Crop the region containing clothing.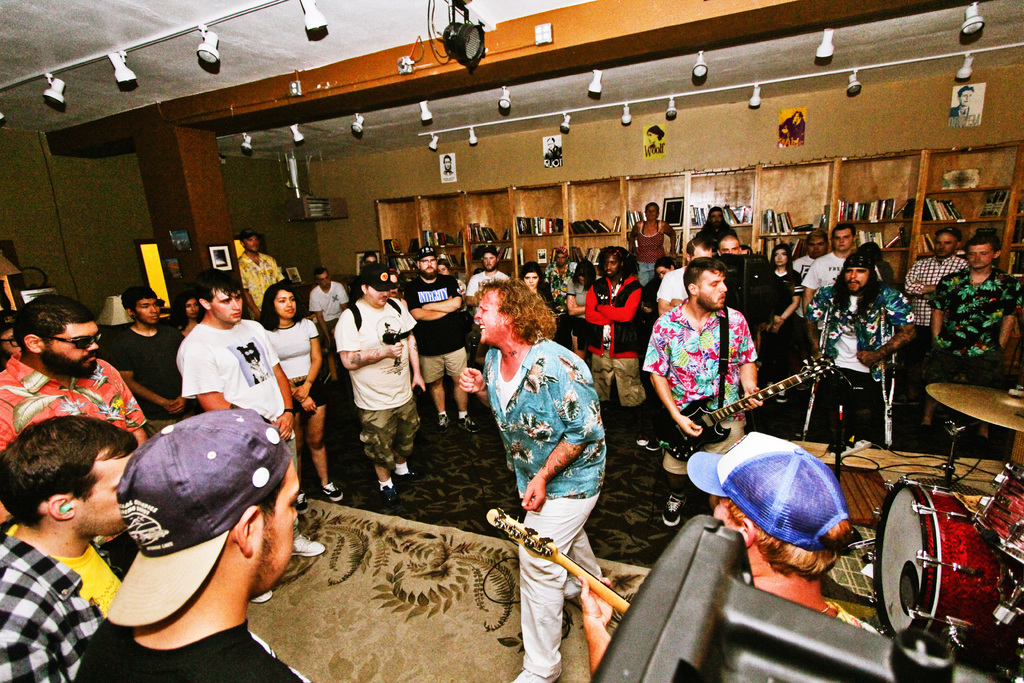
Crop region: 483/314/618/608.
